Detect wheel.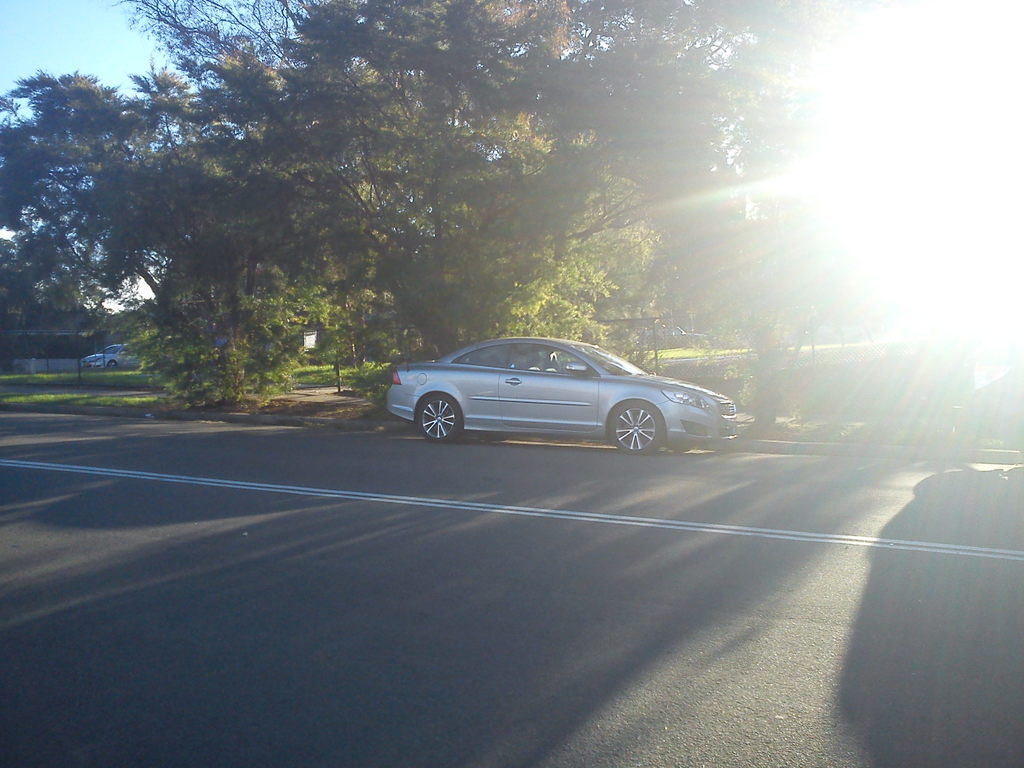
Detected at 670,442,695,454.
